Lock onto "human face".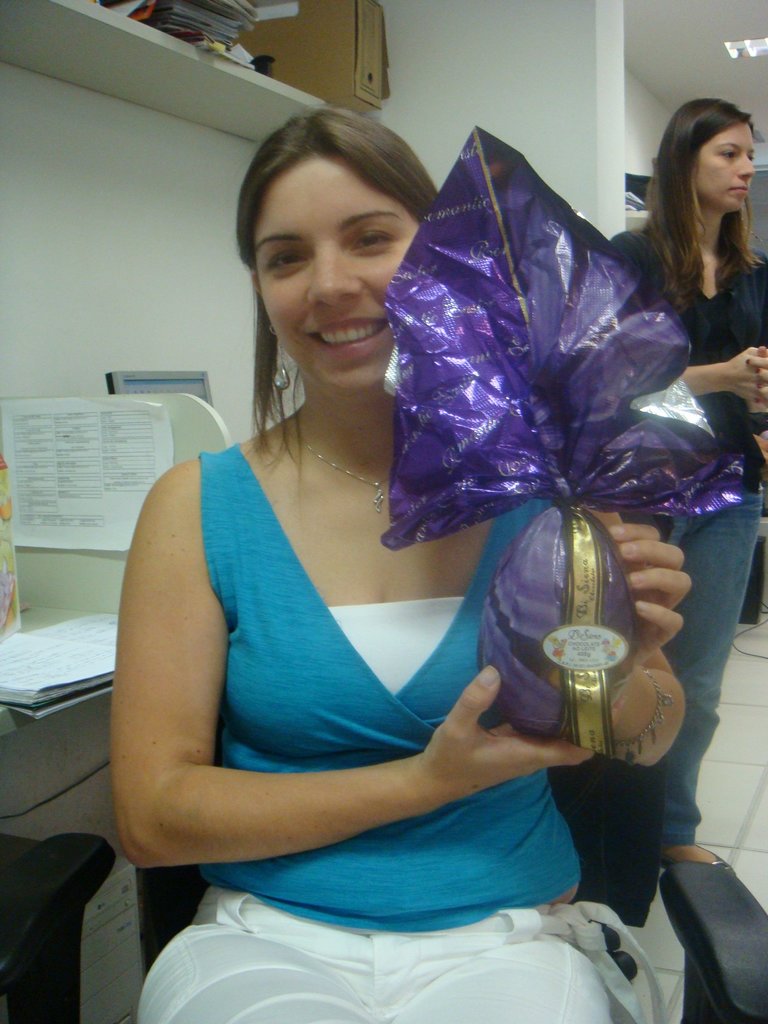
Locked: 254:151:415:396.
